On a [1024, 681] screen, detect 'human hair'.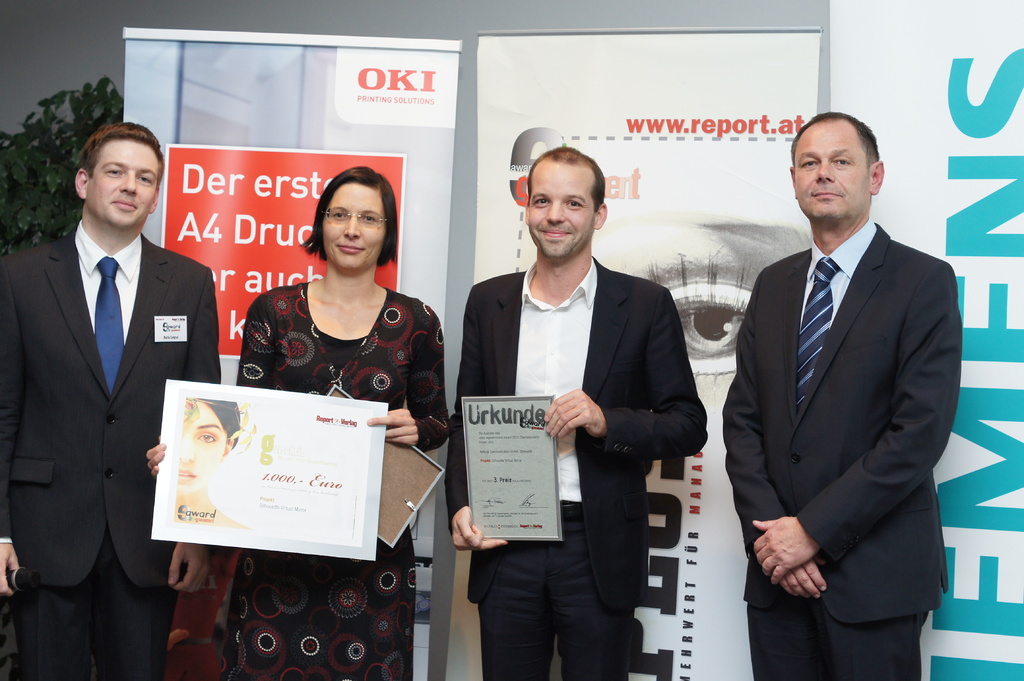
{"left": 790, "top": 107, "right": 881, "bottom": 154}.
